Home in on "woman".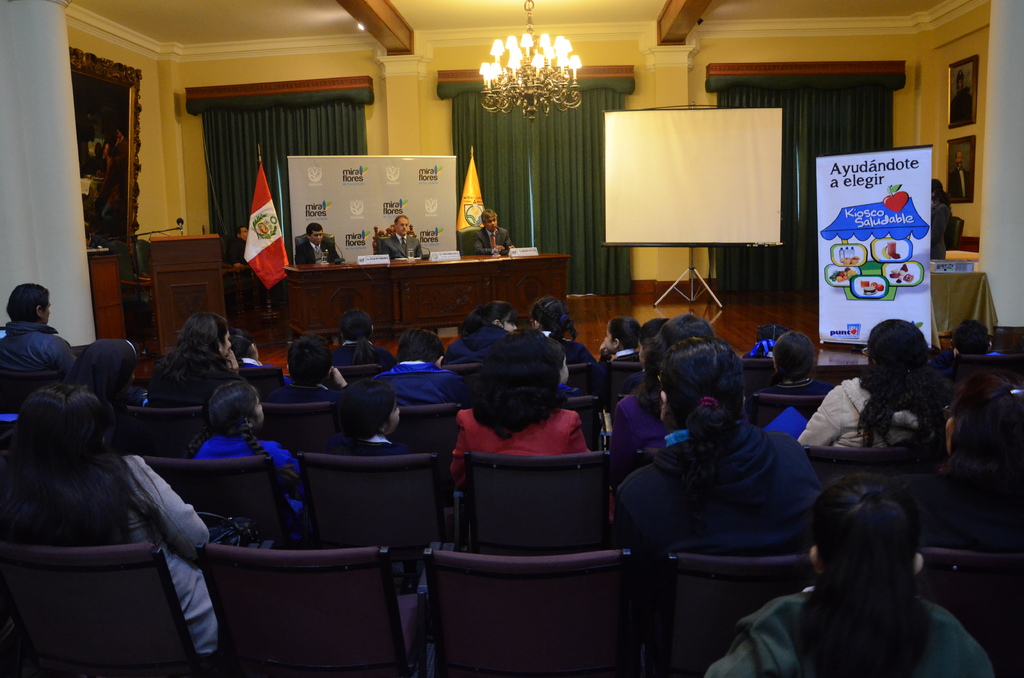
Homed in at detection(336, 311, 396, 368).
